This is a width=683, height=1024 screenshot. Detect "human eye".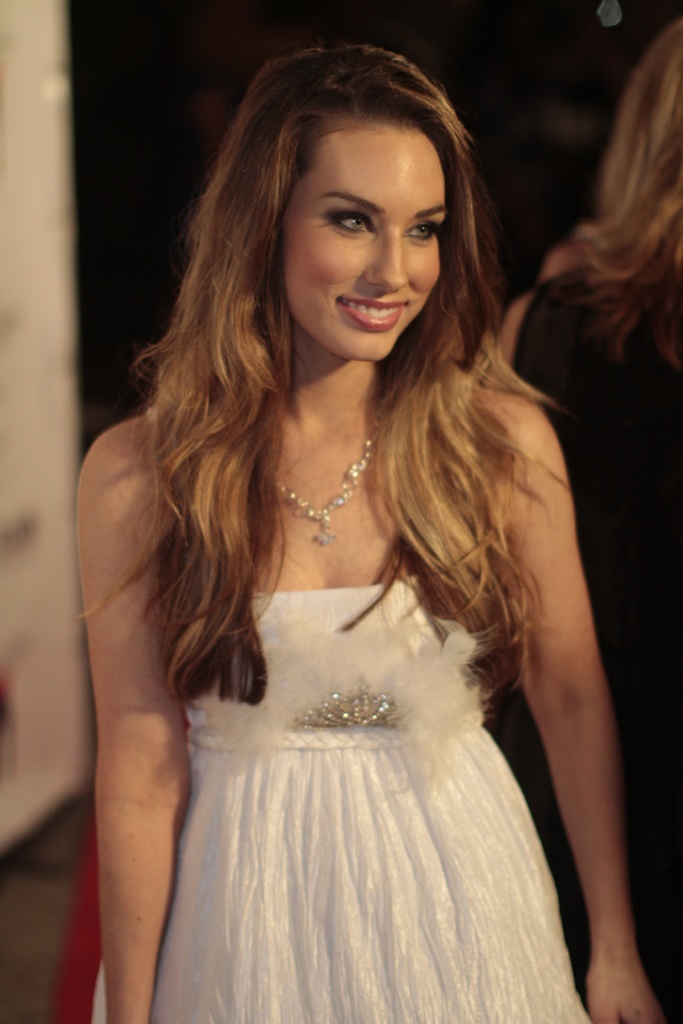
(397, 214, 446, 245).
